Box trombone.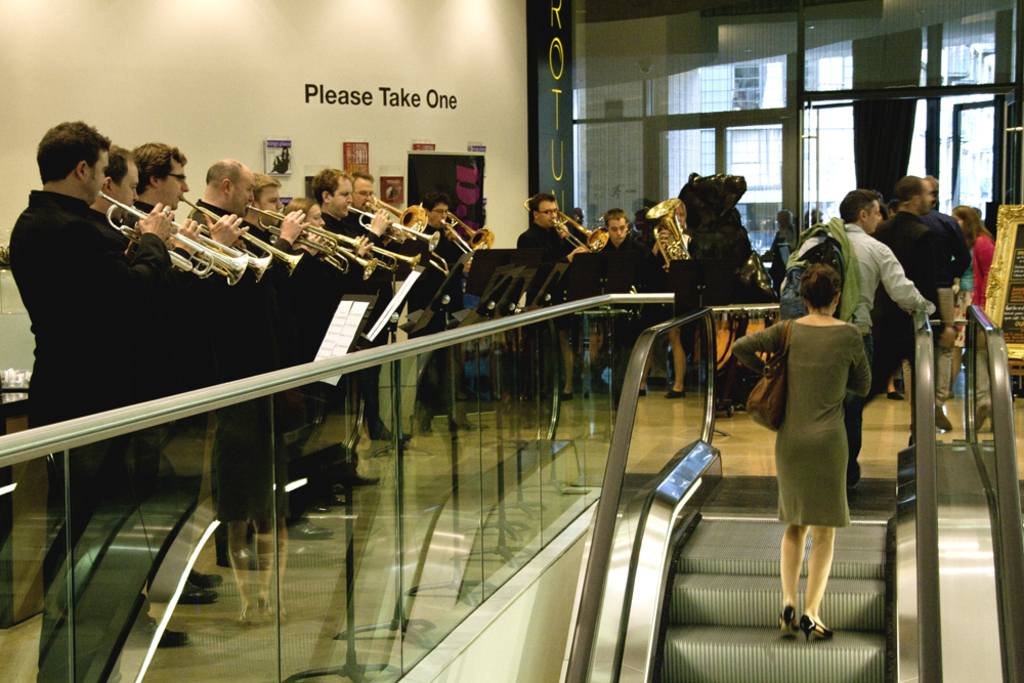
Rect(332, 199, 440, 252).
